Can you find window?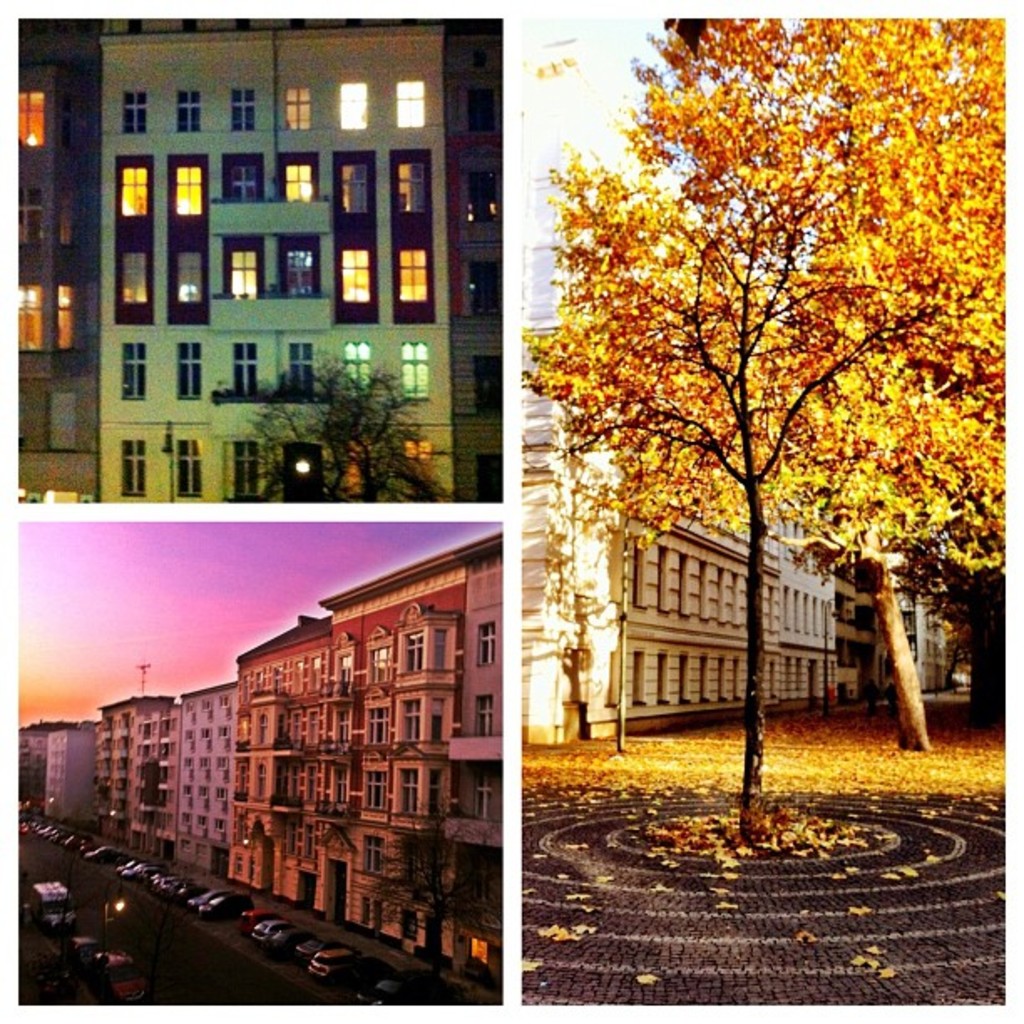
Yes, bounding box: [373,437,433,482].
